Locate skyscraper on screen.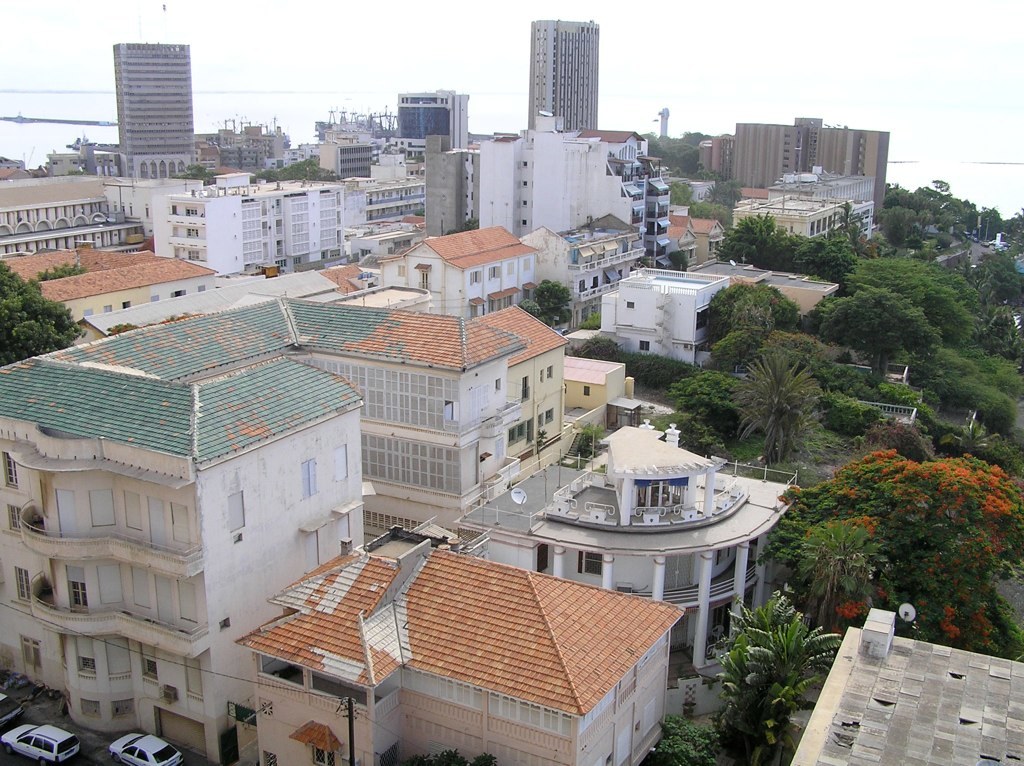
On screen at l=399, t=88, r=468, b=147.
